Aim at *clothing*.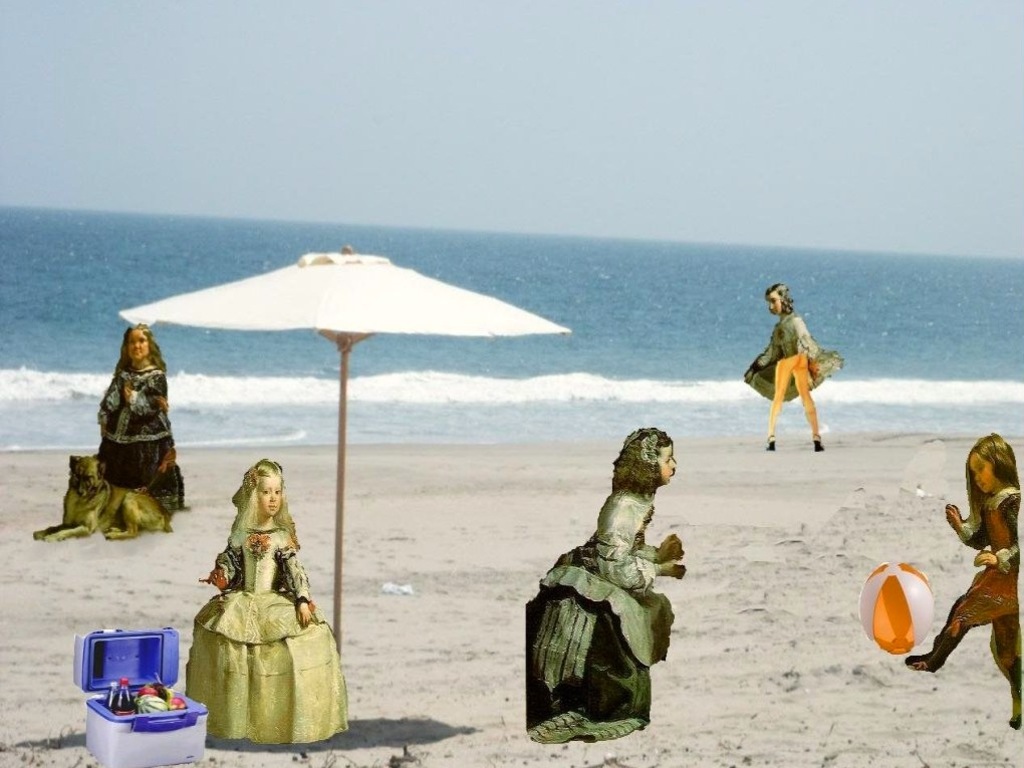
Aimed at l=66, t=331, r=170, b=544.
